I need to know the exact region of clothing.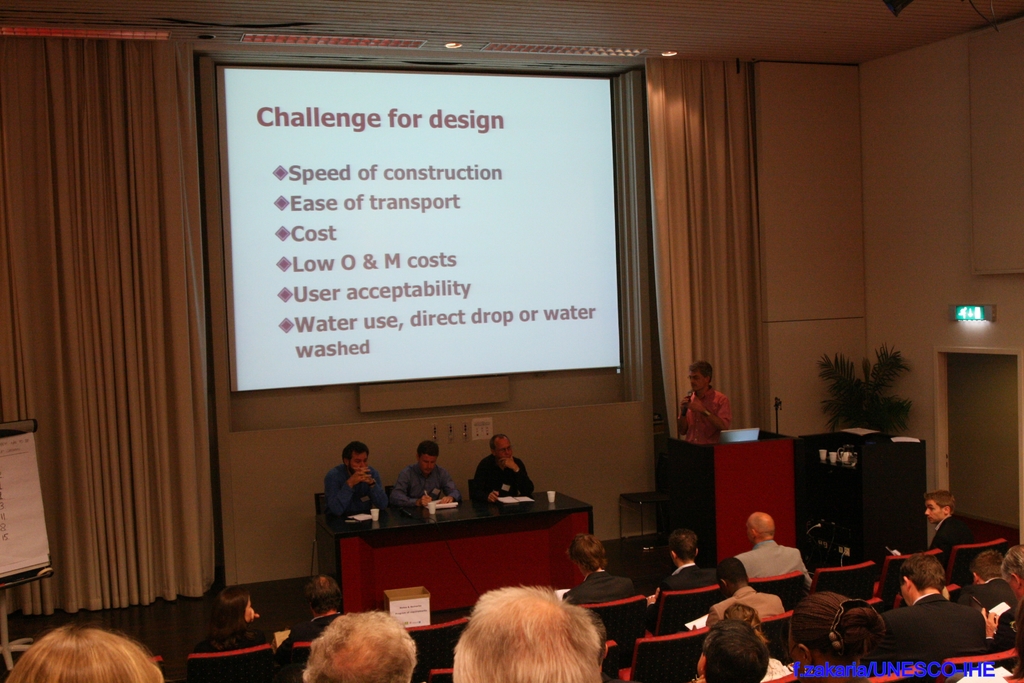
Region: 274, 613, 348, 659.
